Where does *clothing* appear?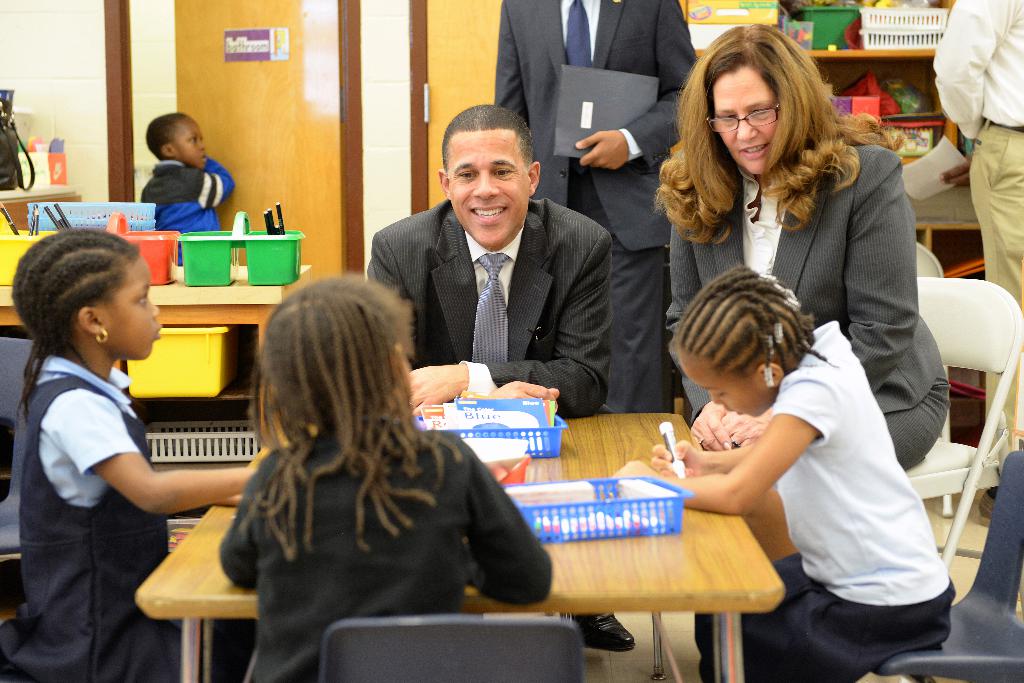
Appears at {"x1": 696, "y1": 313, "x2": 954, "y2": 682}.
